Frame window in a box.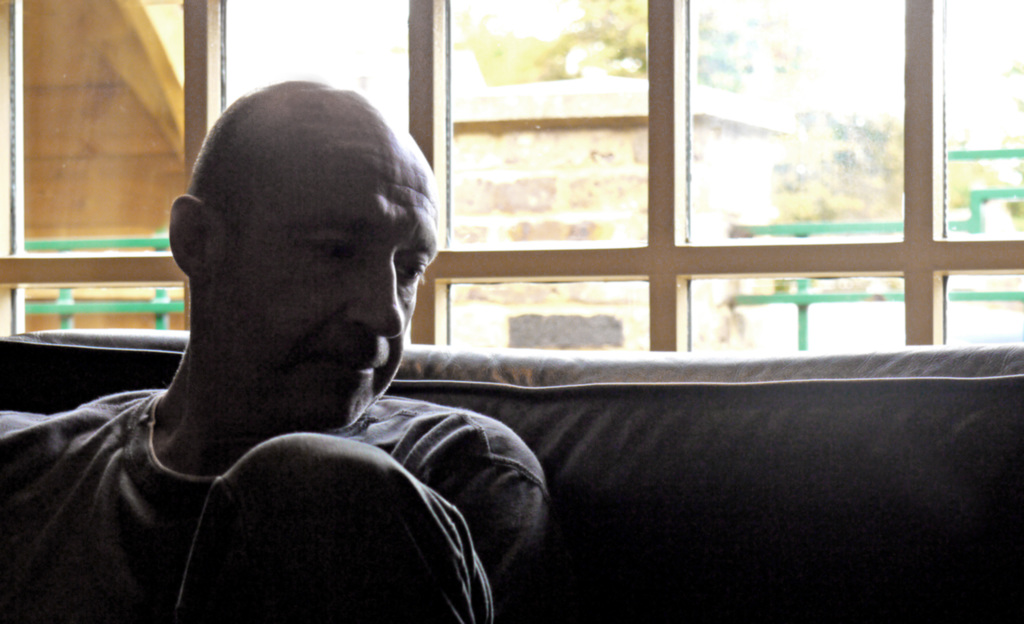
(left=0, top=0, right=1023, bottom=341).
